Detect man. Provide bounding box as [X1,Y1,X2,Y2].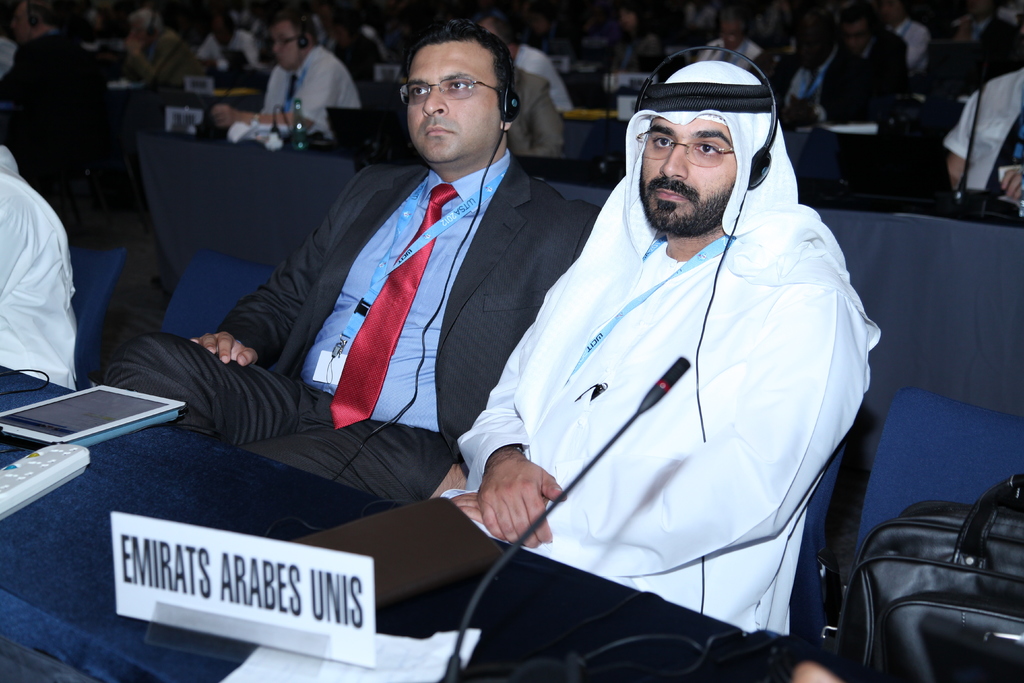
[881,0,931,76].
